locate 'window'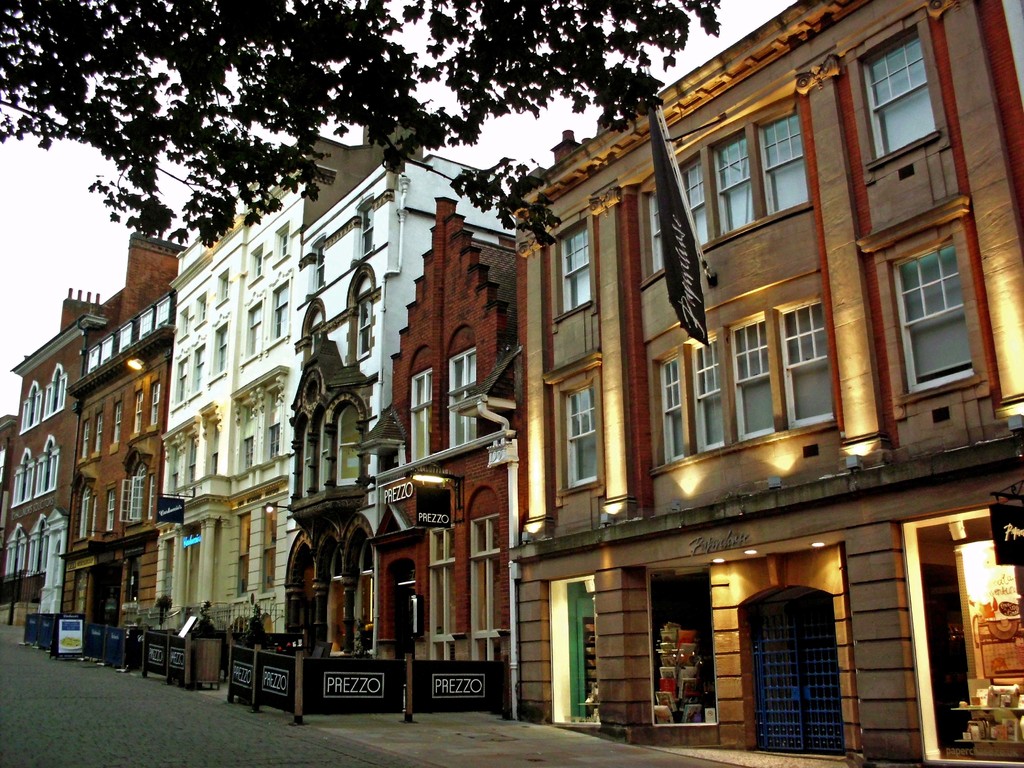
rect(252, 248, 262, 274)
